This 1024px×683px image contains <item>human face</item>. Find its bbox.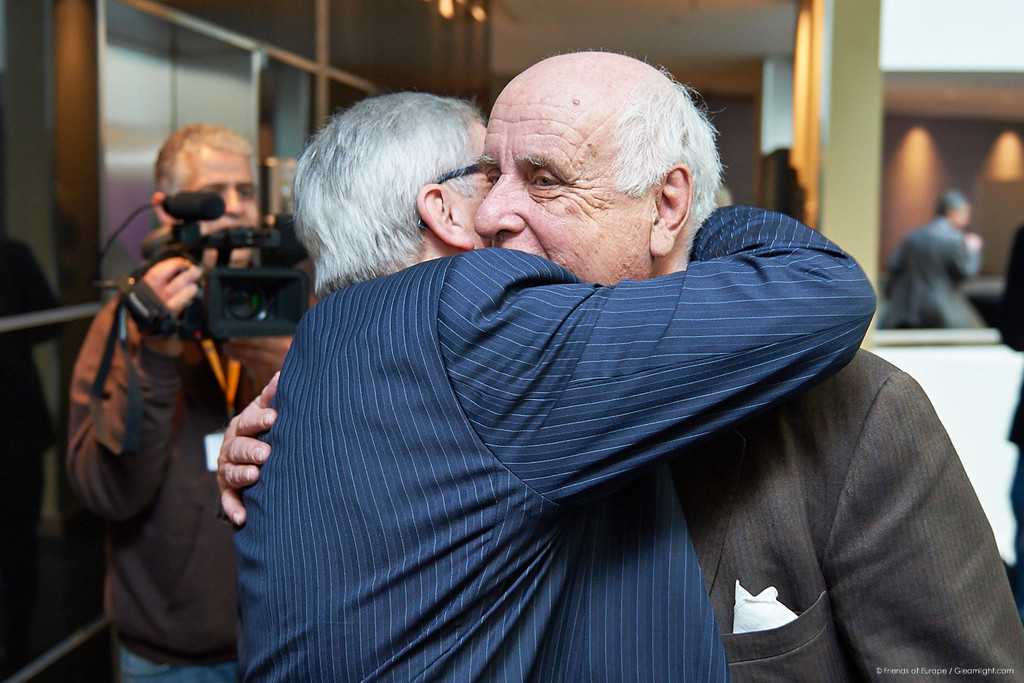
x1=177, y1=138, x2=261, y2=269.
